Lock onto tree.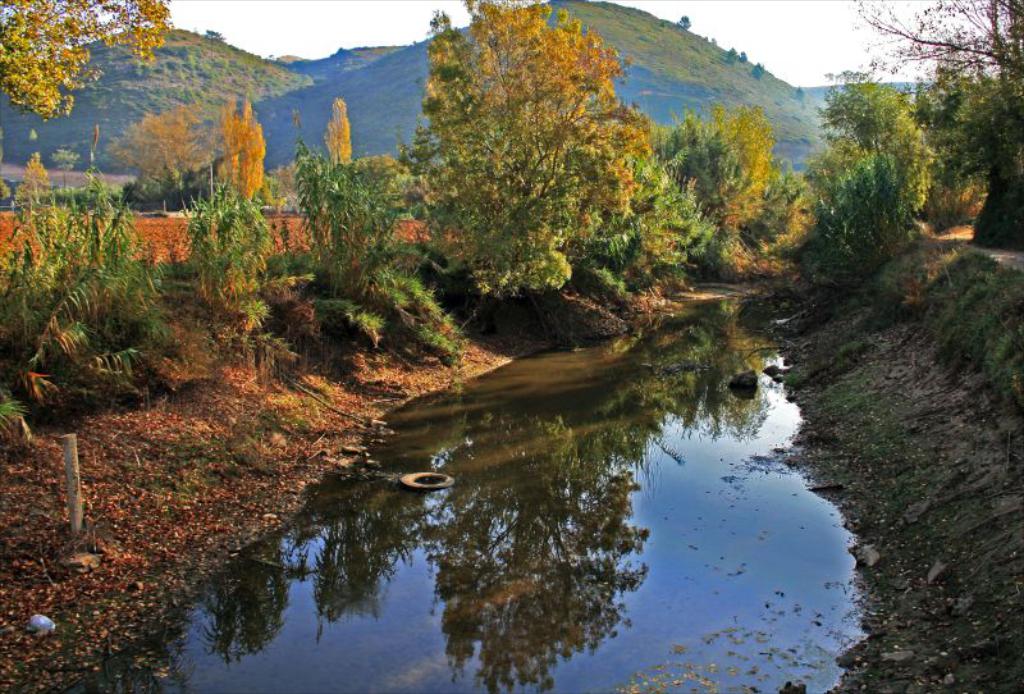
Locked: locate(387, 3, 686, 332).
